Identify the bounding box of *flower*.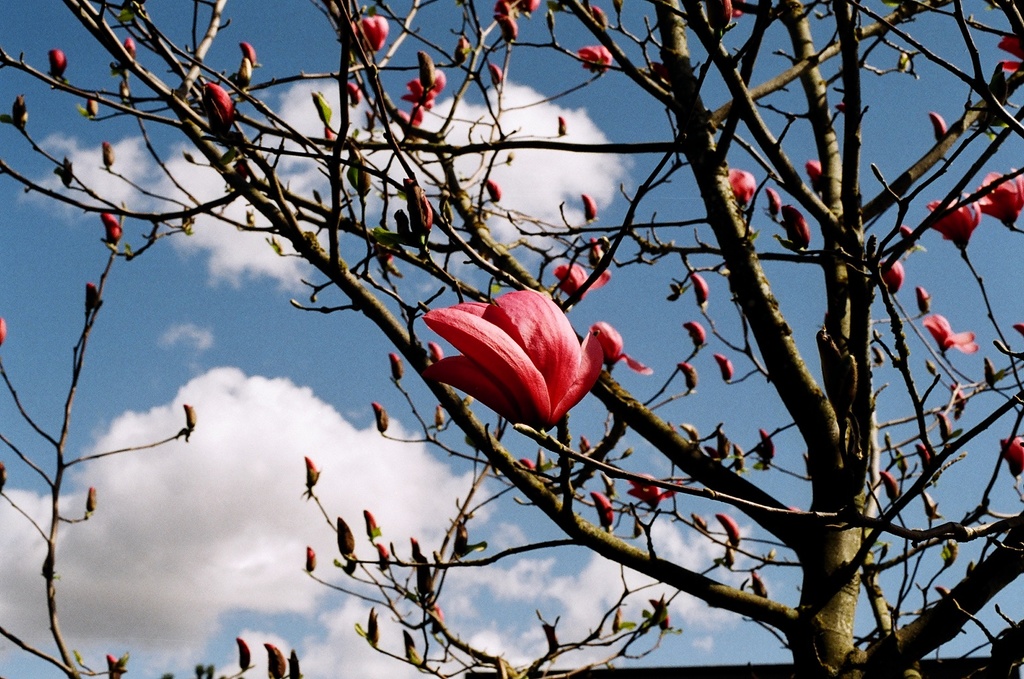
x1=692 y1=513 x2=713 y2=538.
